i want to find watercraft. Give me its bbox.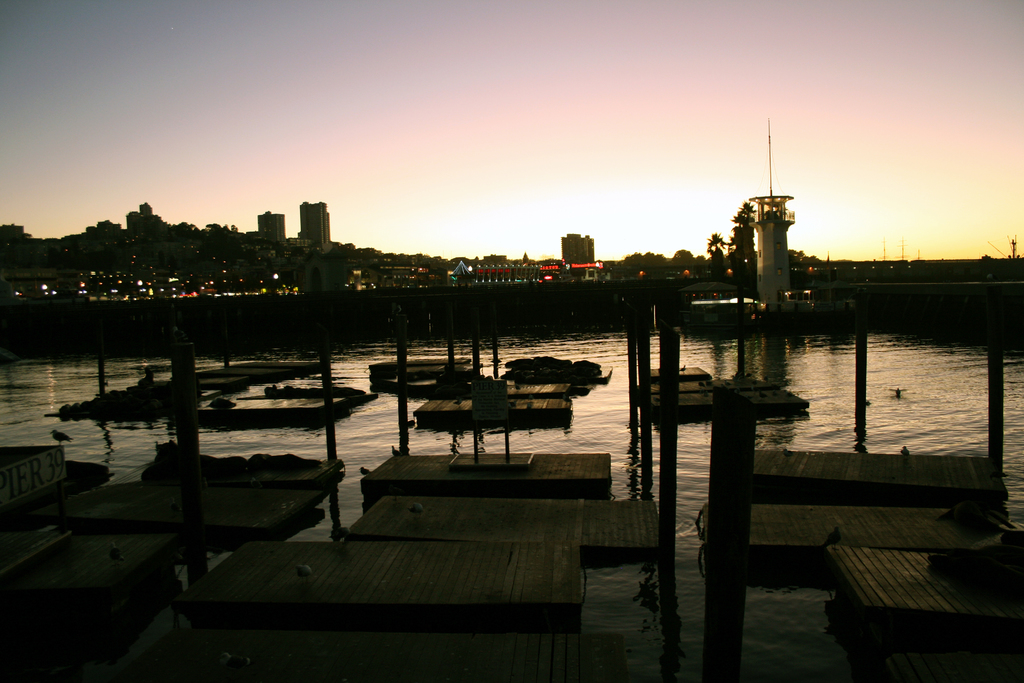
(x1=372, y1=350, x2=472, y2=369).
